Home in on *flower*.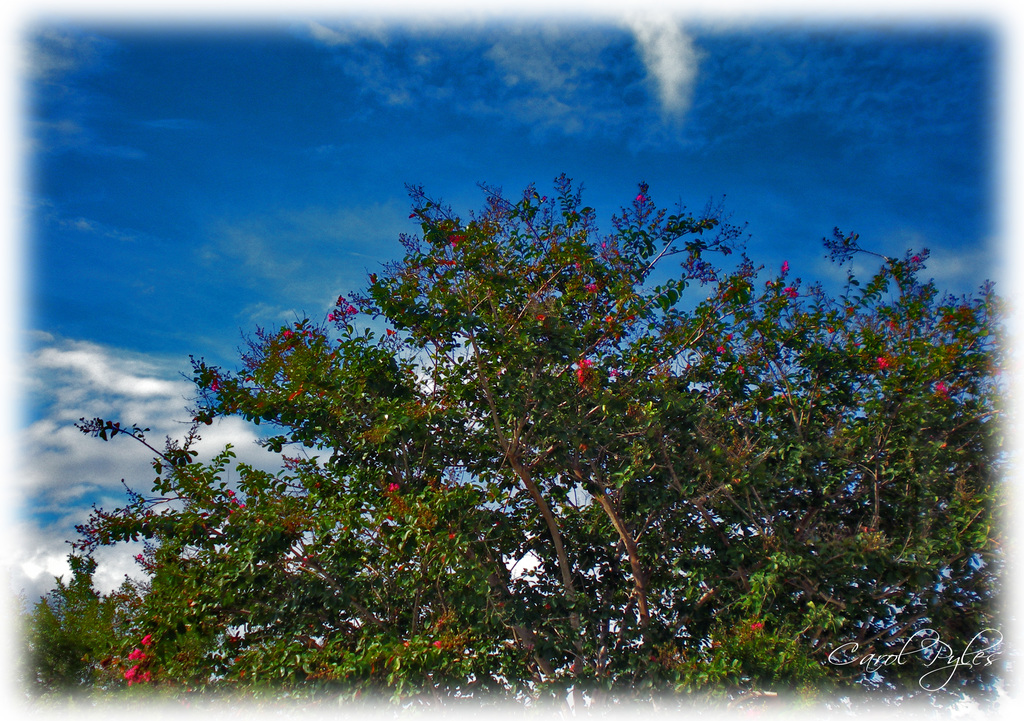
Homed in at {"x1": 781, "y1": 282, "x2": 801, "y2": 299}.
